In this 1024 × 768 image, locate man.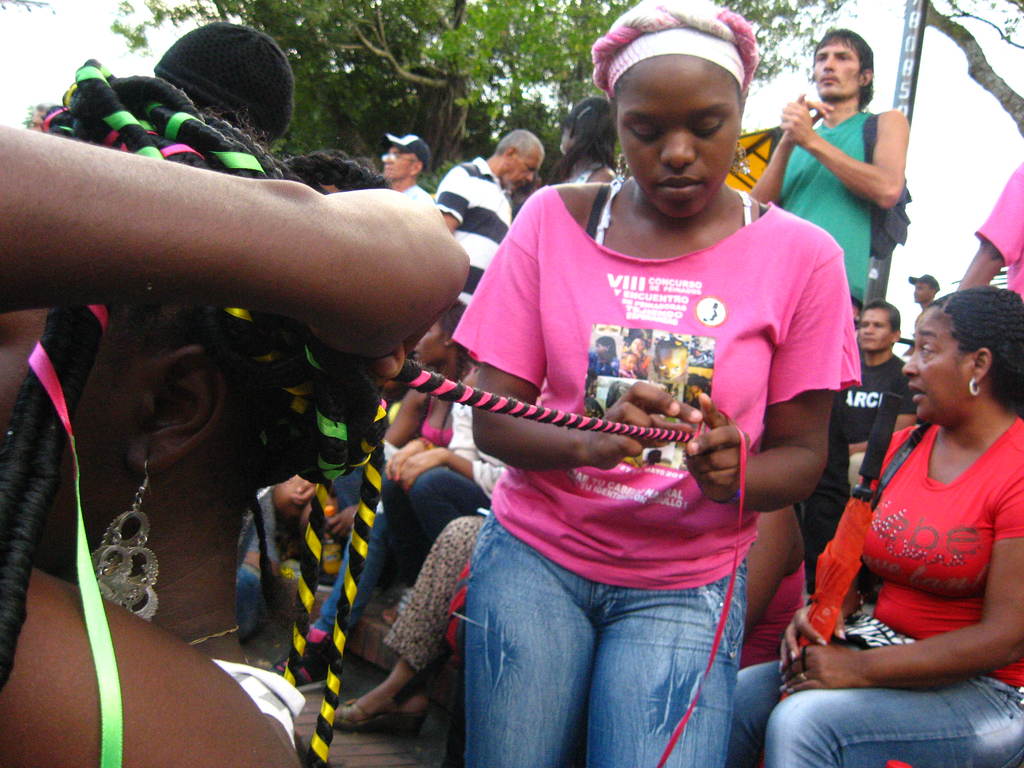
Bounding box: bbox=[744, 19, 915, 597].
